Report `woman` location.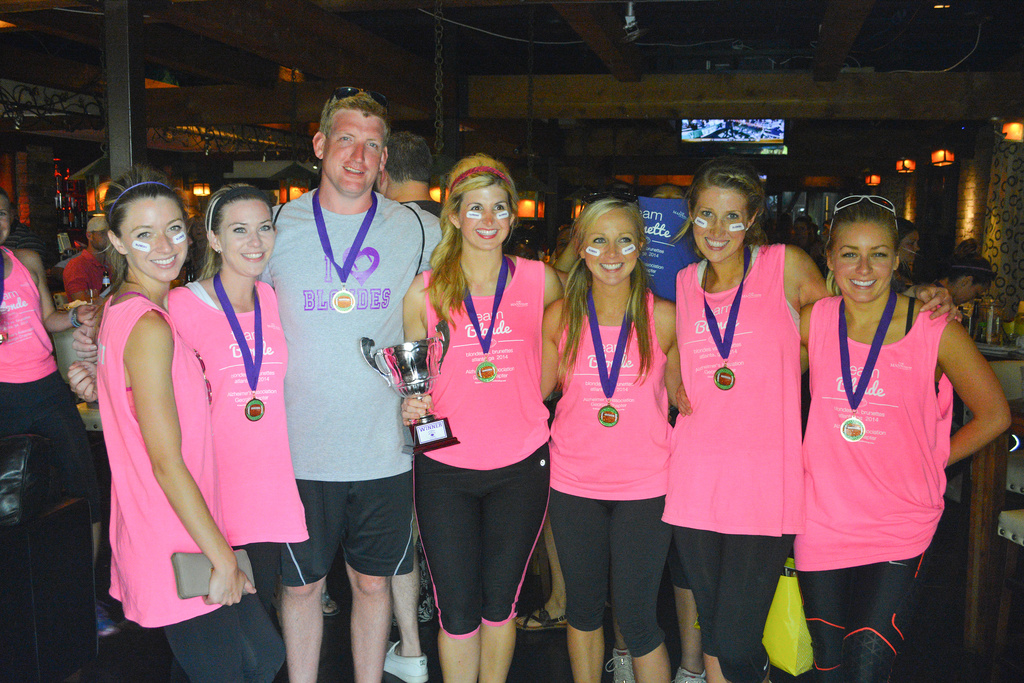
Report: BBox(536, 192, 698, 682).
